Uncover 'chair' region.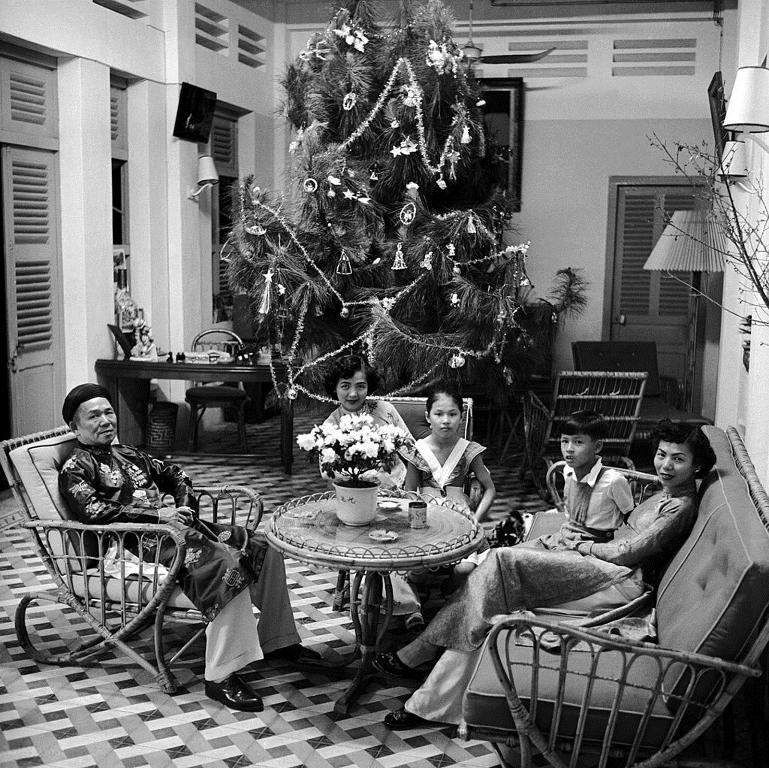
Uncovered: (x1=326, y1=403, x2=469, y2=586).
